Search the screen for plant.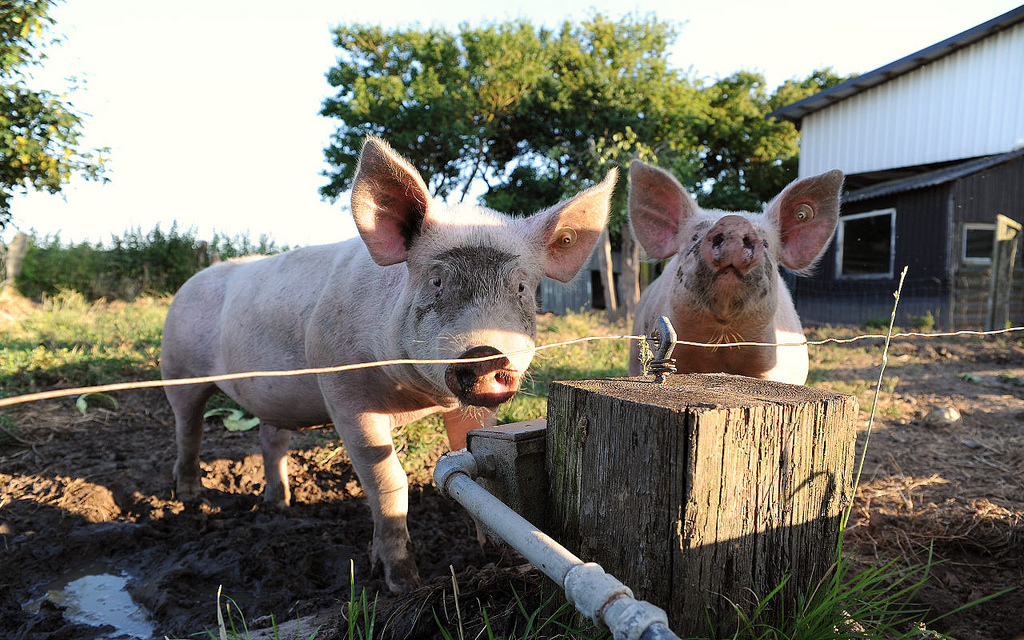
Found at bbox=[709, 262, 1023, 639].
